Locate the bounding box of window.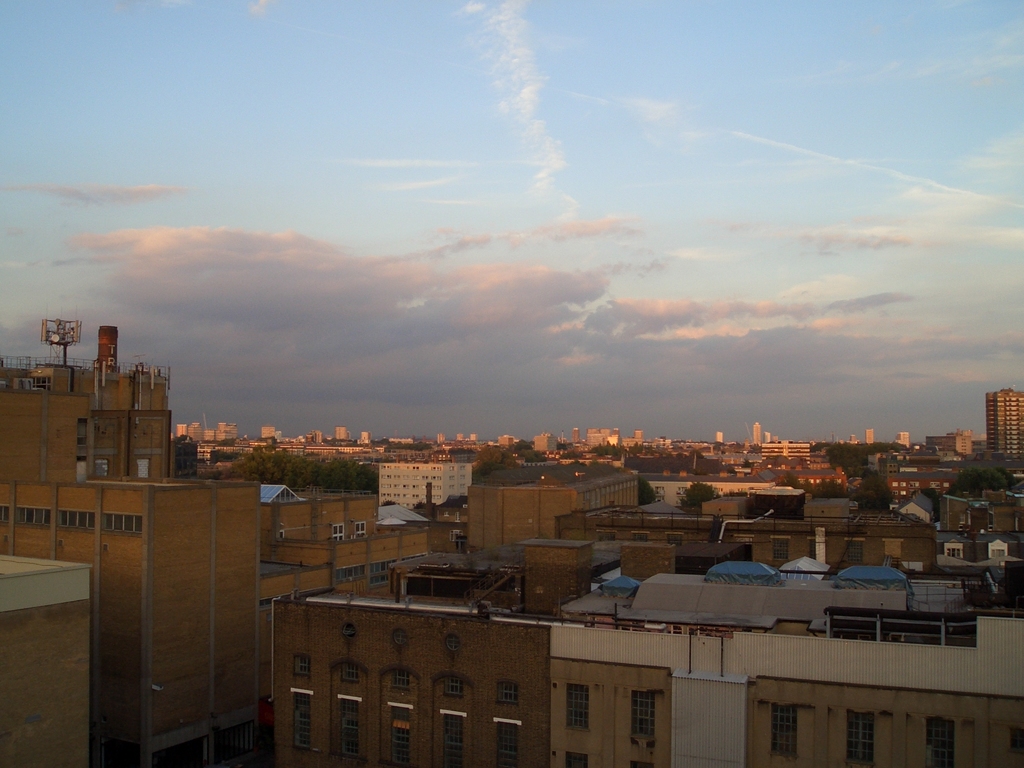
Bounding box: 328 524 343 544.
